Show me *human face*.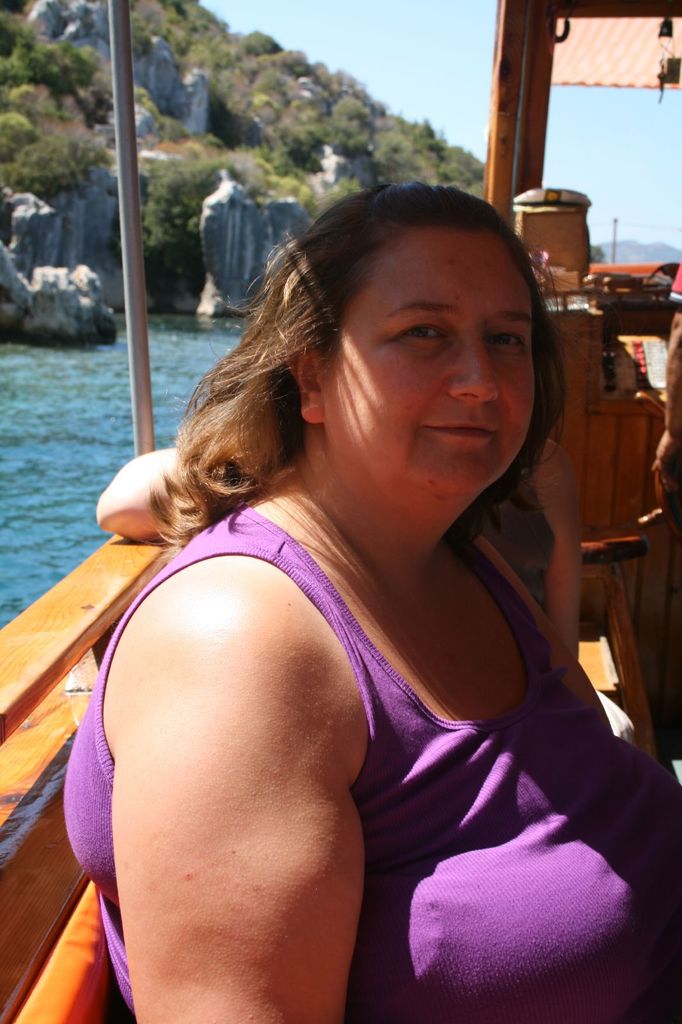
*human face* is here: (left=324, top=232, right=537, bottom=491).
